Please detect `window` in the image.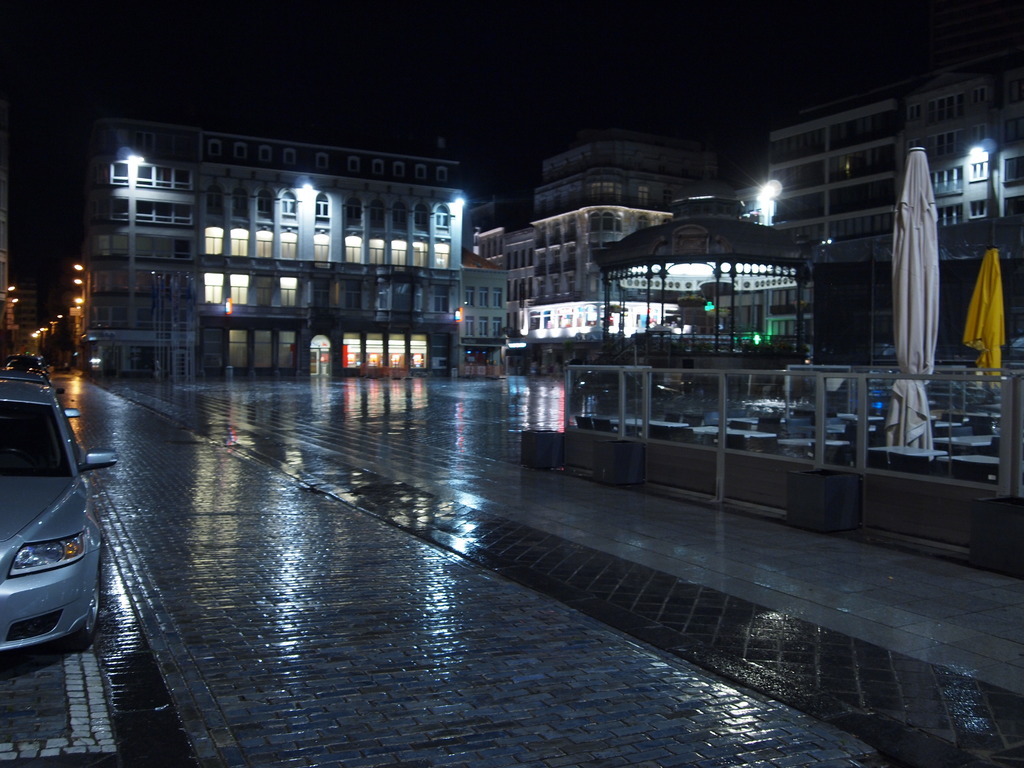
[x1=91, y1=268, x2=134, y2=291].
